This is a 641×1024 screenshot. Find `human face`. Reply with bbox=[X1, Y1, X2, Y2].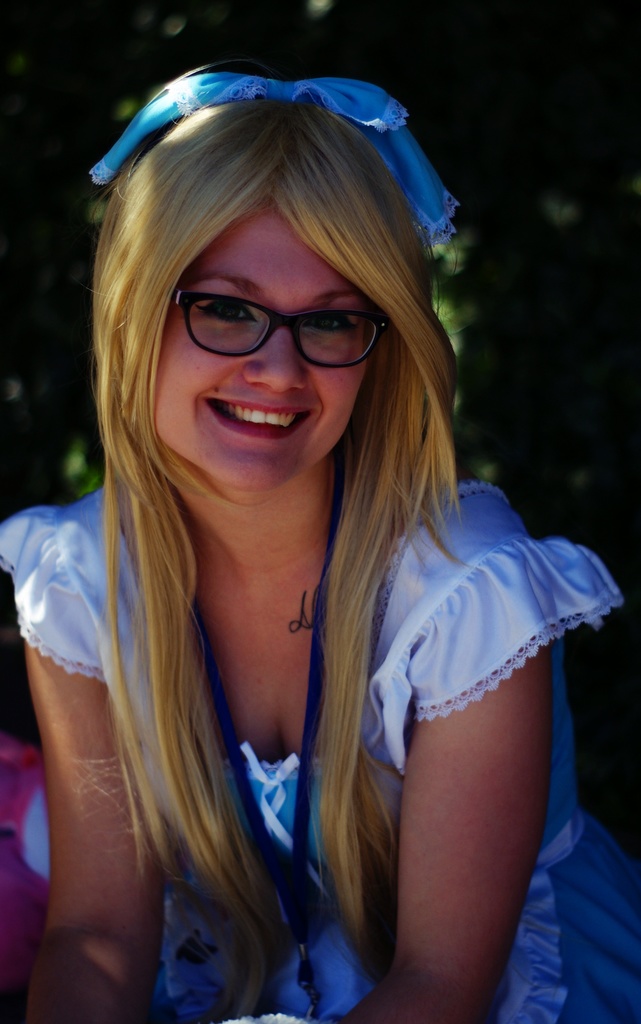
bbox=[156, 195, 367, 488].
